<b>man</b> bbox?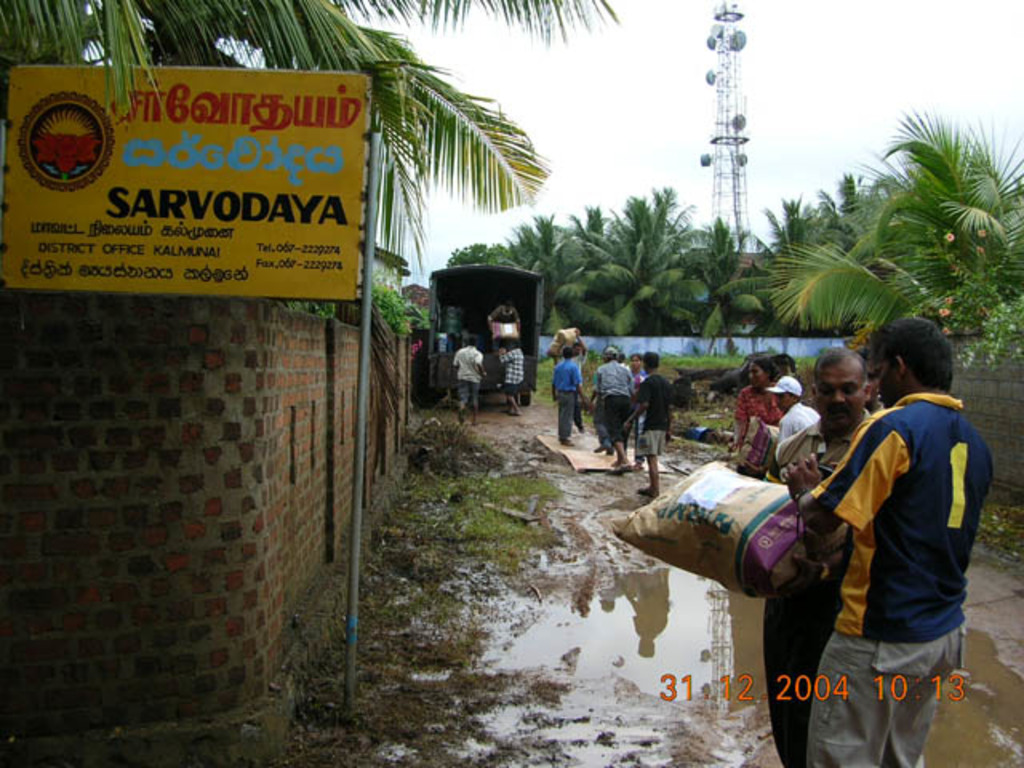
pyautogui.locateOnScreen(763, 344, 877, 766)
